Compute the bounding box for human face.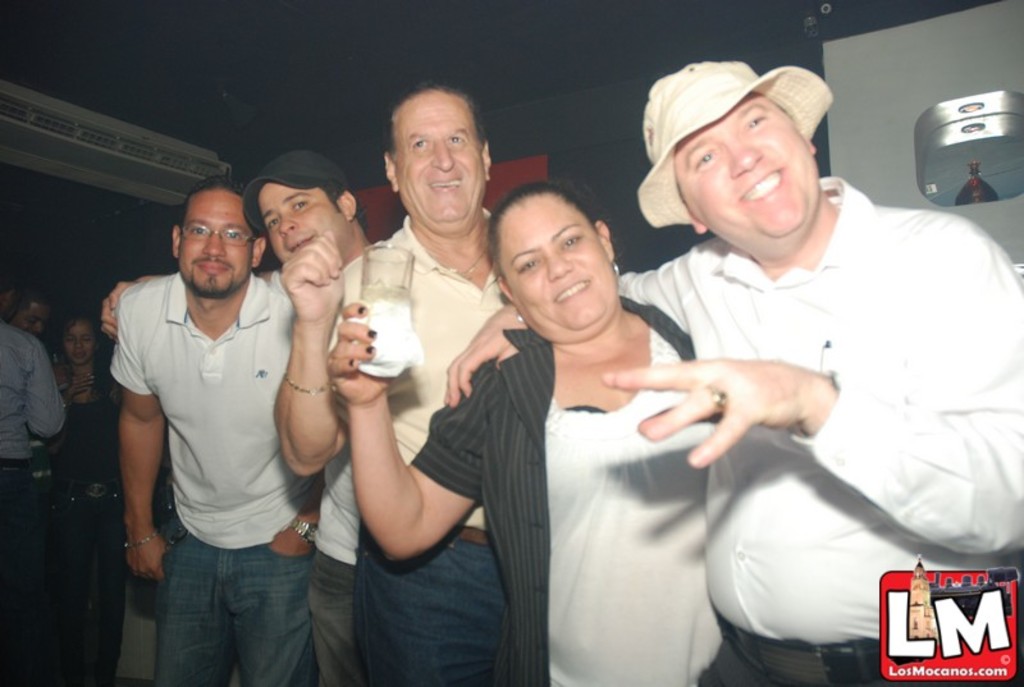
x1=678, y1=93, x2=818, y2=246.
